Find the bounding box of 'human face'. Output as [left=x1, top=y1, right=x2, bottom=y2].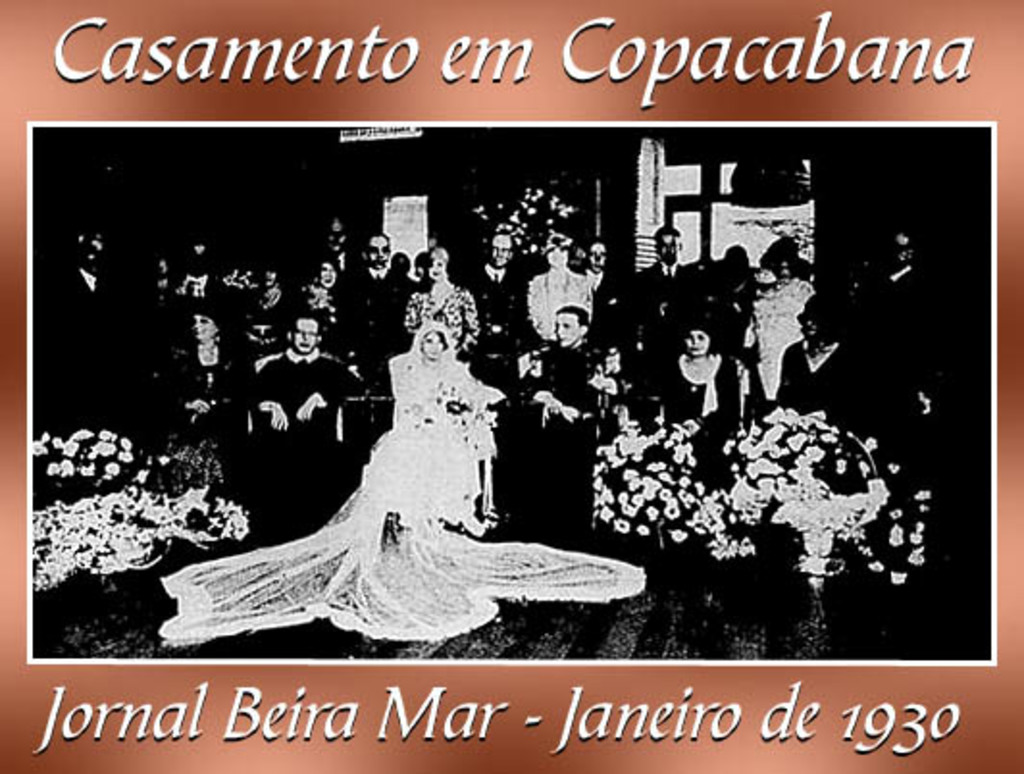
[left=418, top=323, right=445, bottom=358].
